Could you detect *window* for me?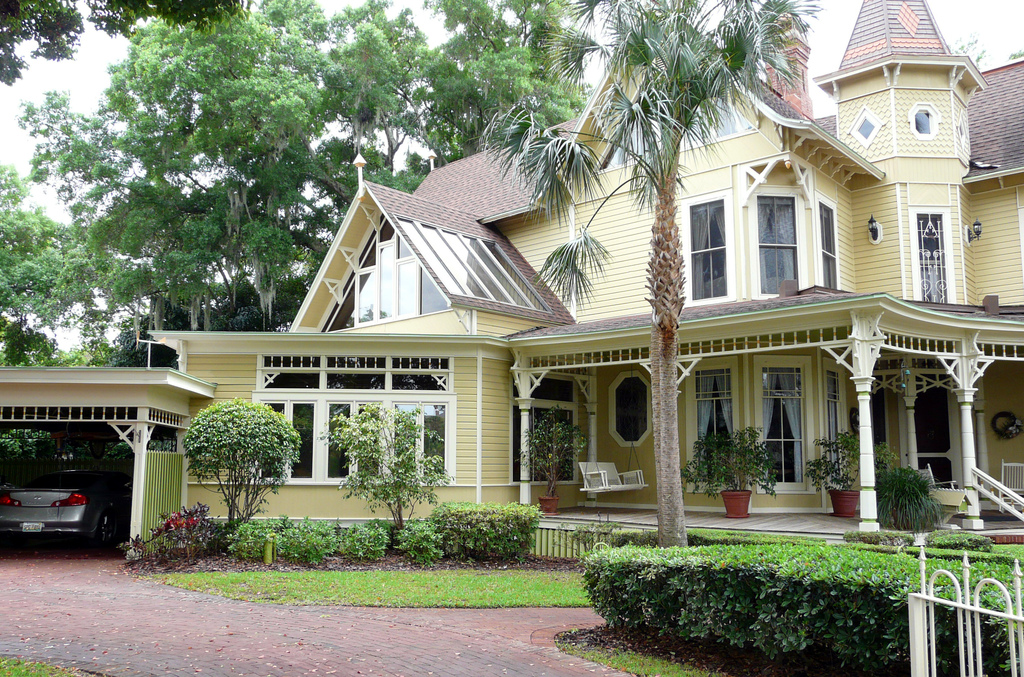
Detection result: l=252, t=396, r=456, b=480.
